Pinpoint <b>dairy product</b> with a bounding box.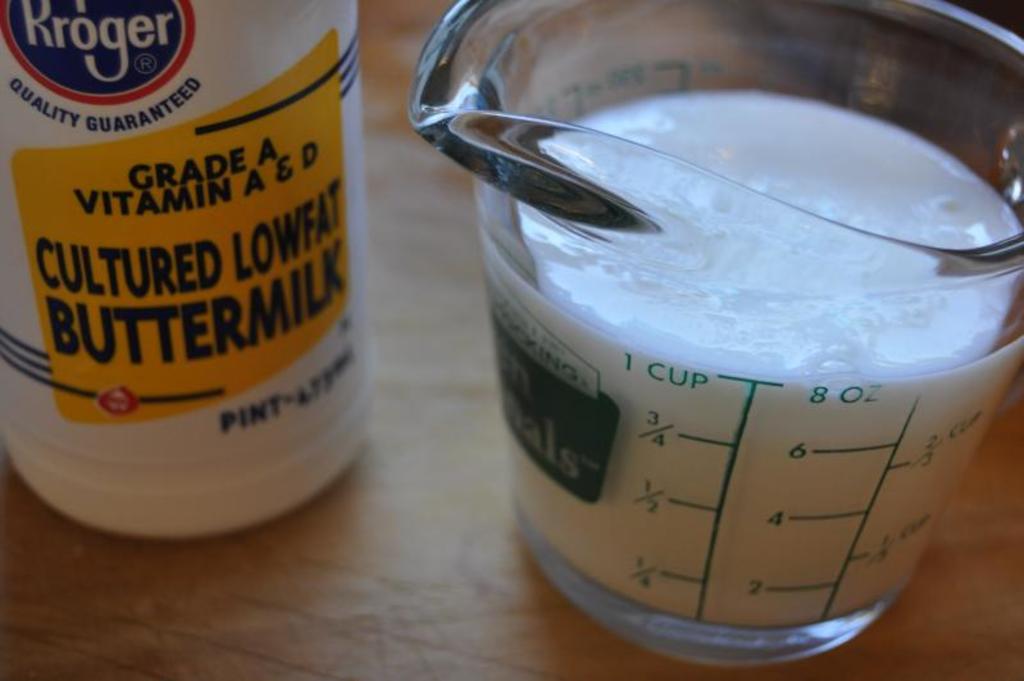
(0, 0, 370, 542).
